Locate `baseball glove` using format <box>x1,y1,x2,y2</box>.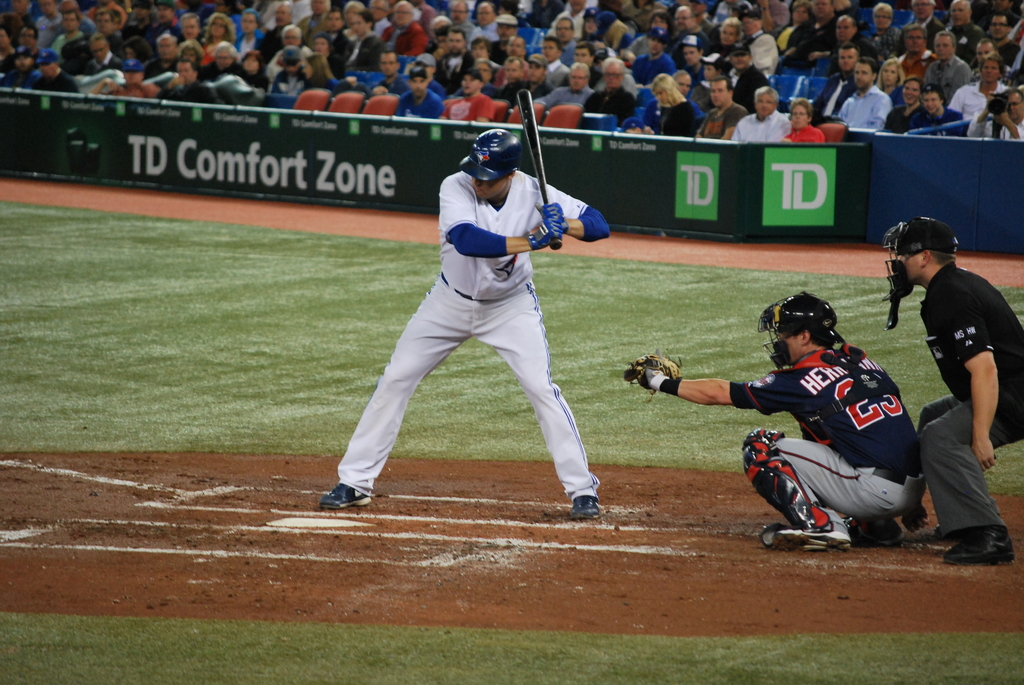
<box>529,219,563,251</box>.
